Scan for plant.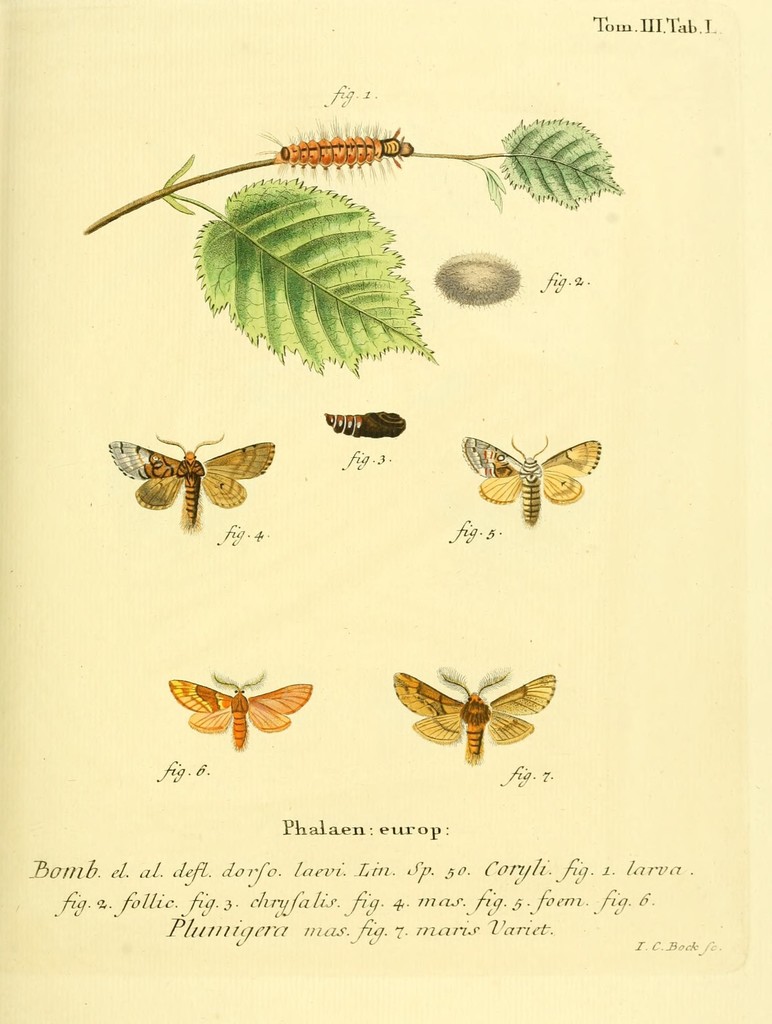
Scan result: (x1=84, y1=118, x2=625, y2=382).
